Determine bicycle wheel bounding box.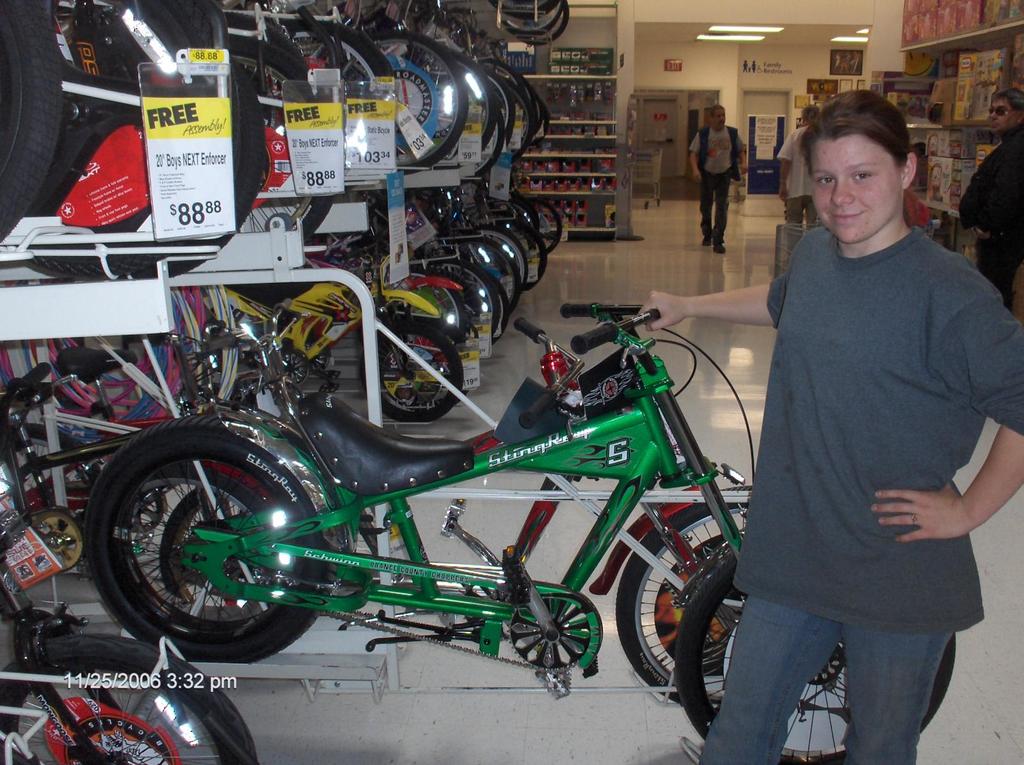
Determined: 520,202,577,268.
